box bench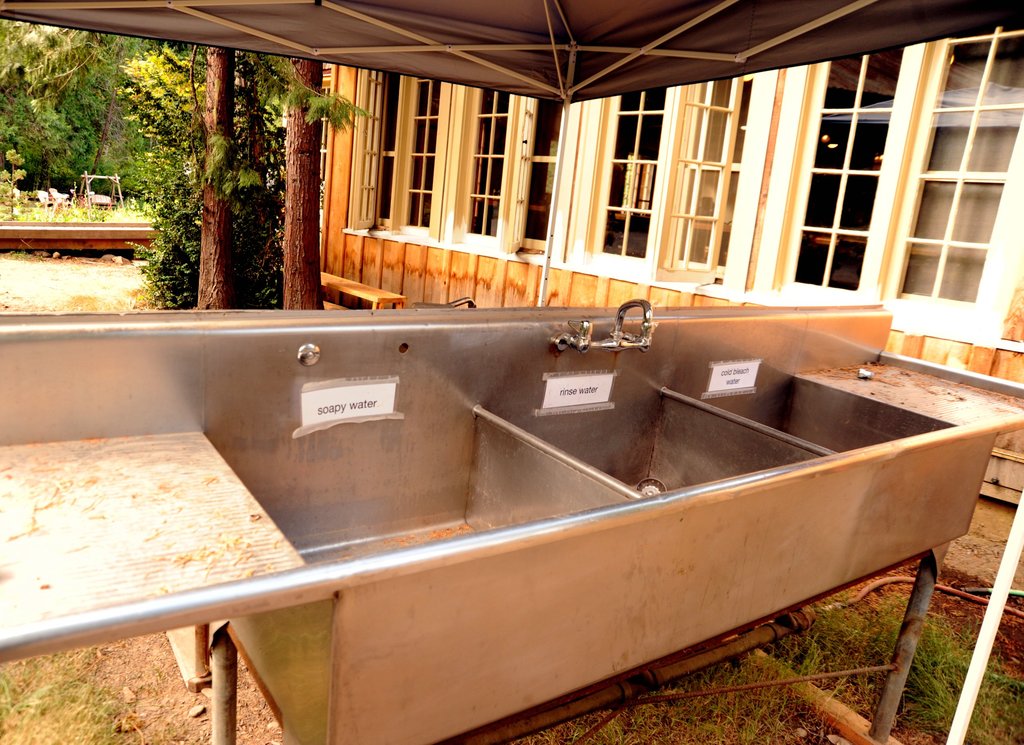
region(50, 186, 70, 204)
